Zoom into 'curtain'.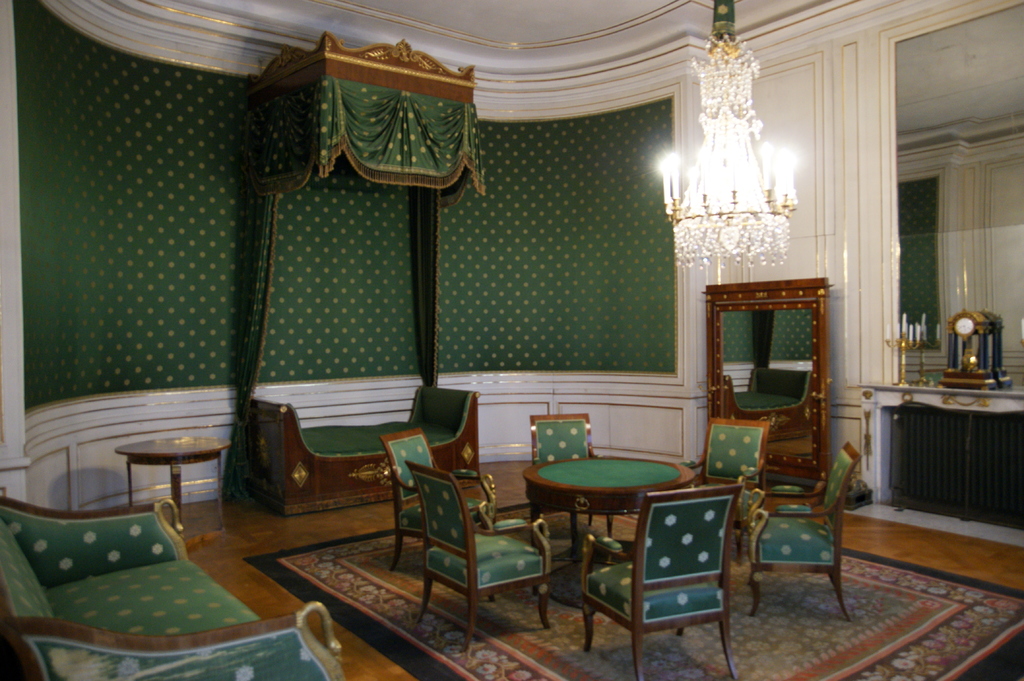
Zoom target: [409,188,439,387].
